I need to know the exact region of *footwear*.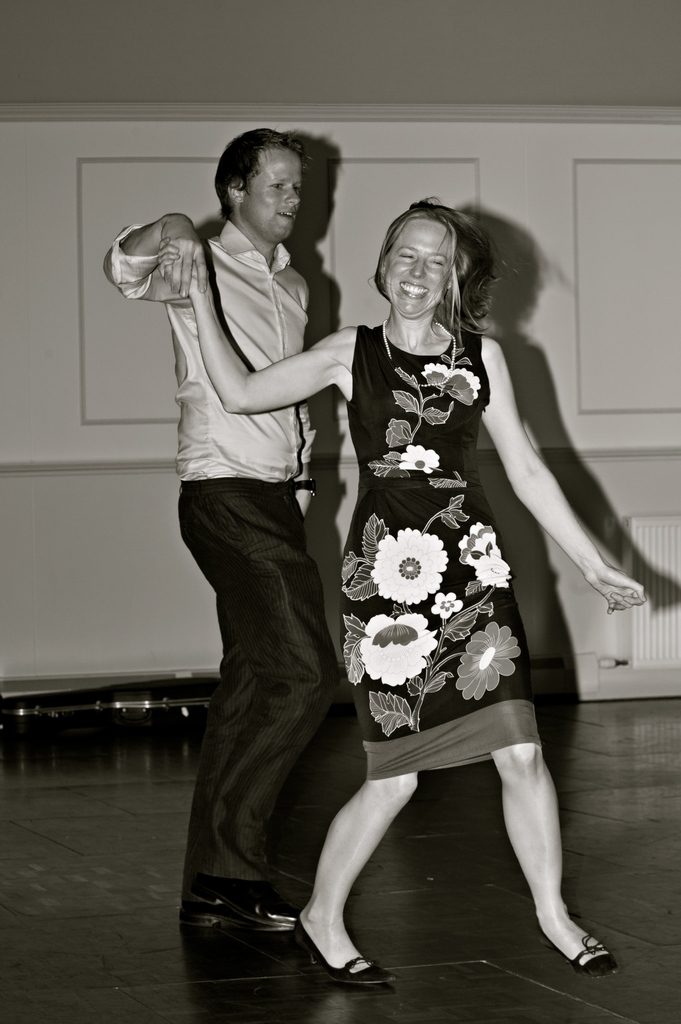
Region: bbox=[298, 903, 385, 984].
